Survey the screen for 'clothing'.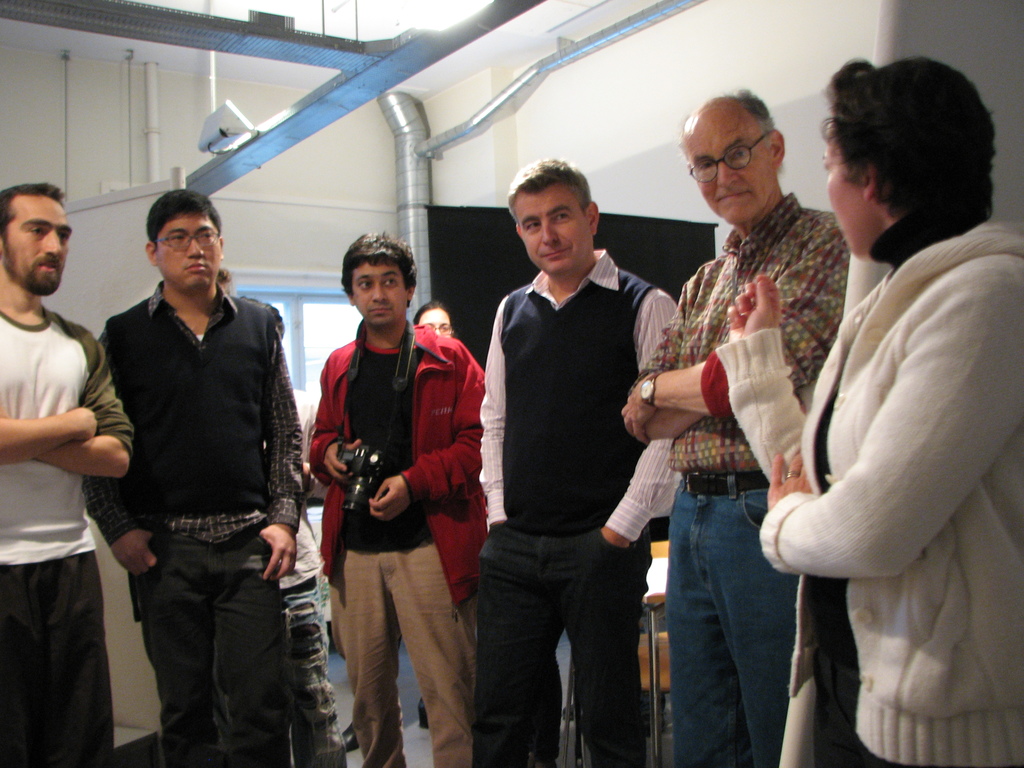
Survey found: {"x1": 714, "y1": 184, "x2": 1023, "y2": 767}.
